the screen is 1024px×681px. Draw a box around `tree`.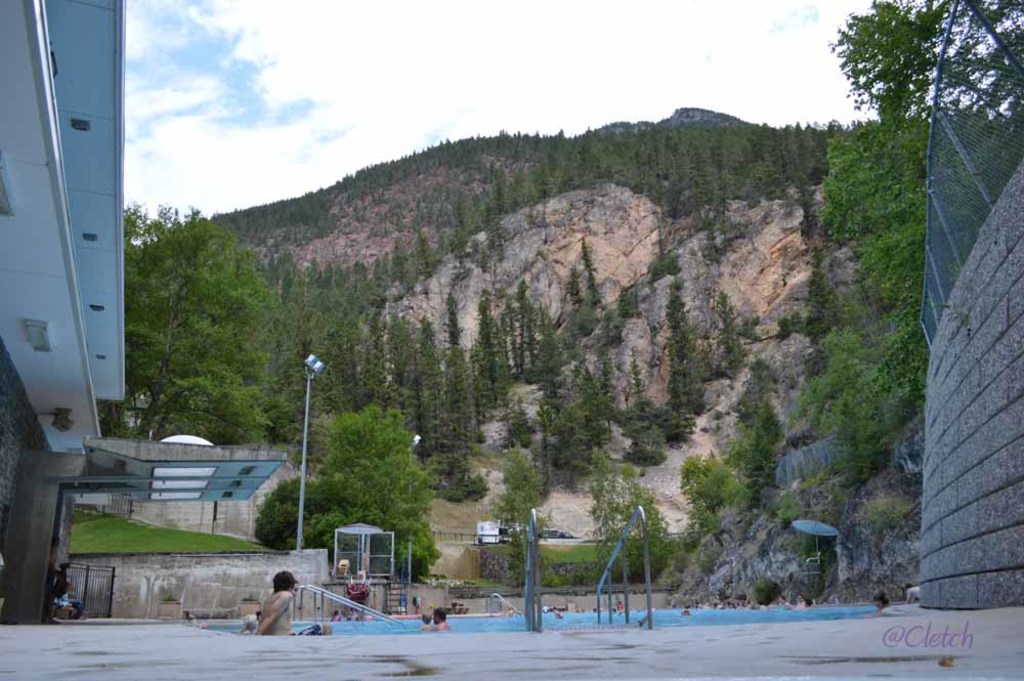
bbox=[123, 193, 284, 445].
